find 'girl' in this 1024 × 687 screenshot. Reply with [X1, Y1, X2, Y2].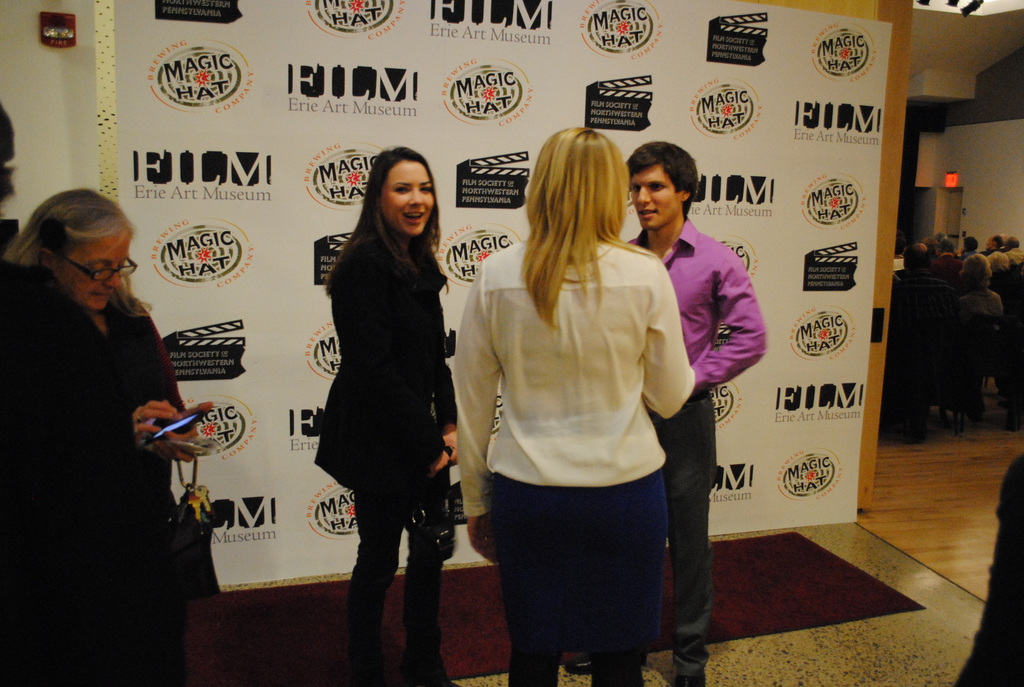
[457, 131, 697, 686].
